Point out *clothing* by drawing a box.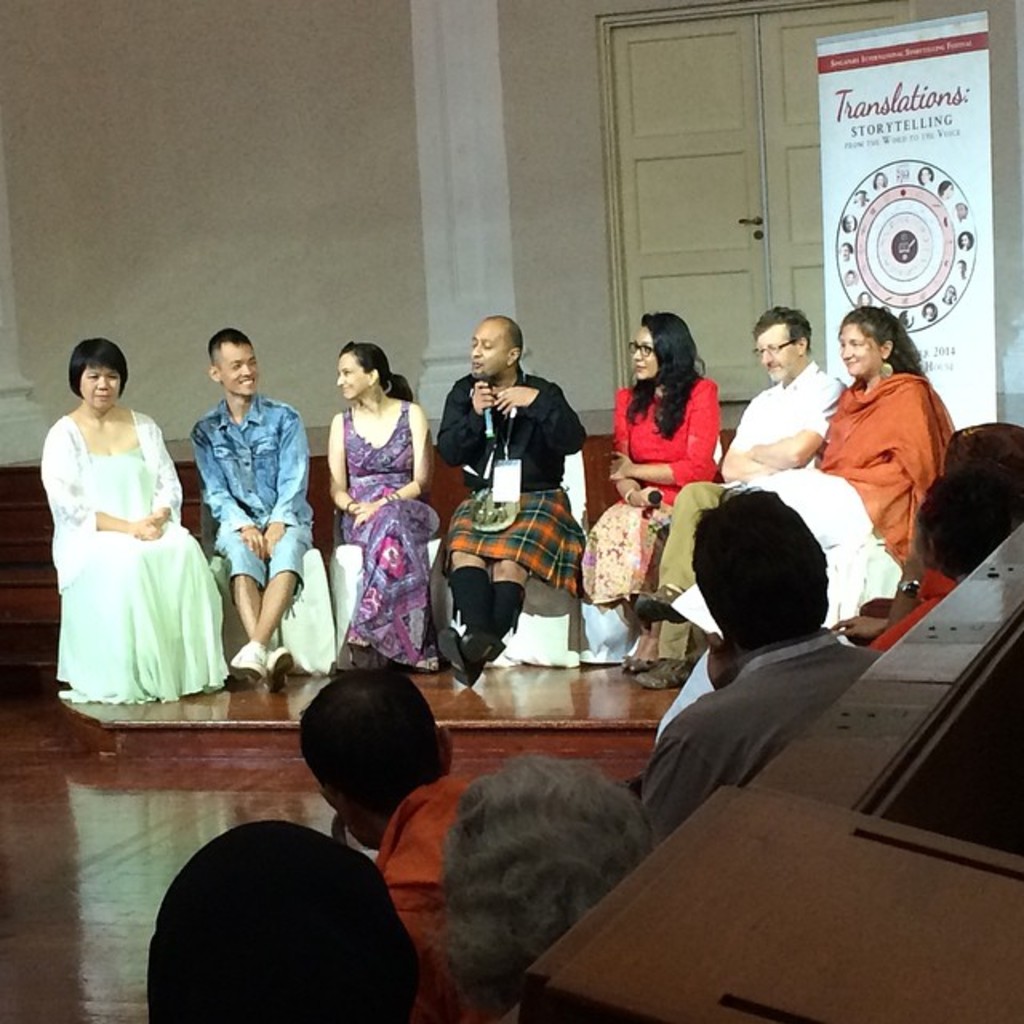
box(744, 371, 963, 555).
